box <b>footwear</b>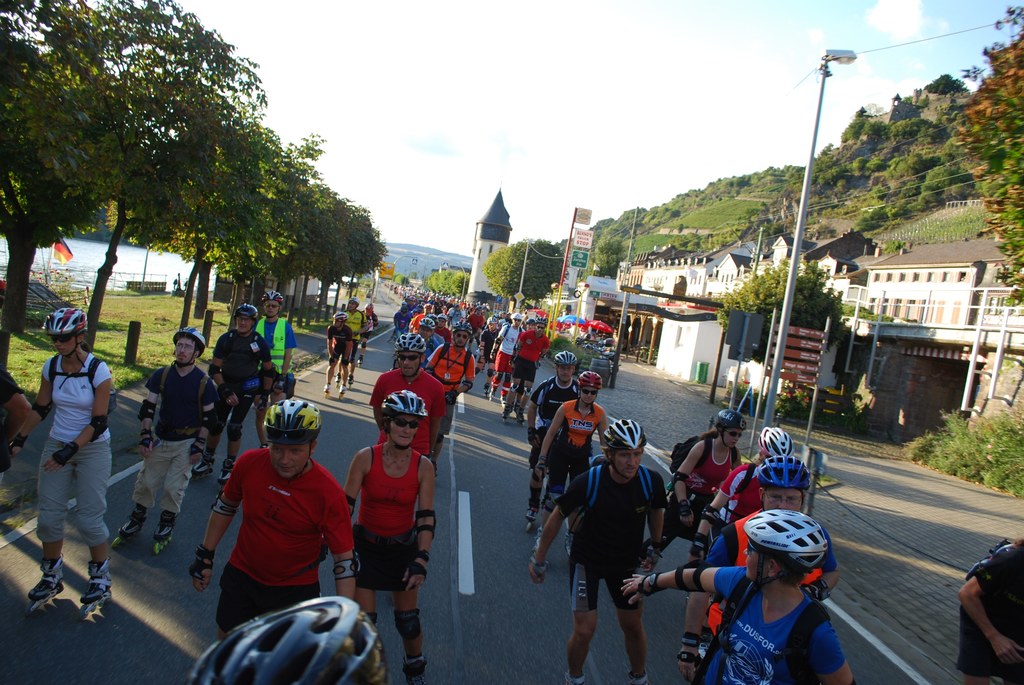
x1=82 y1=559 x2=115 y2=605
